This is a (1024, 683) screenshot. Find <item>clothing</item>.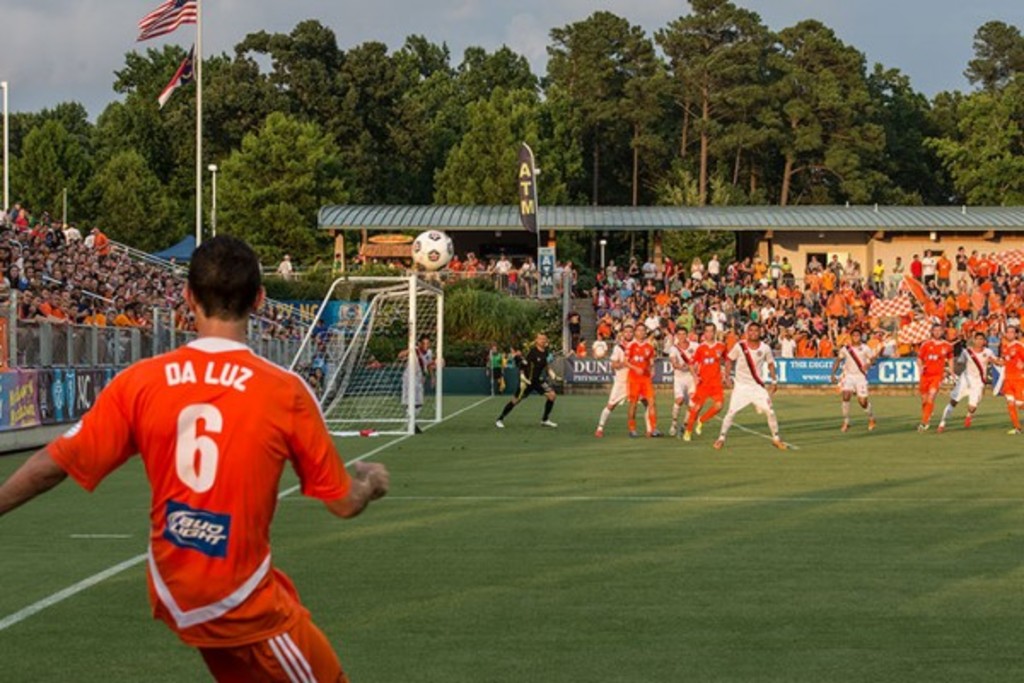
Bounding box: [956, 342, 990, 388].
